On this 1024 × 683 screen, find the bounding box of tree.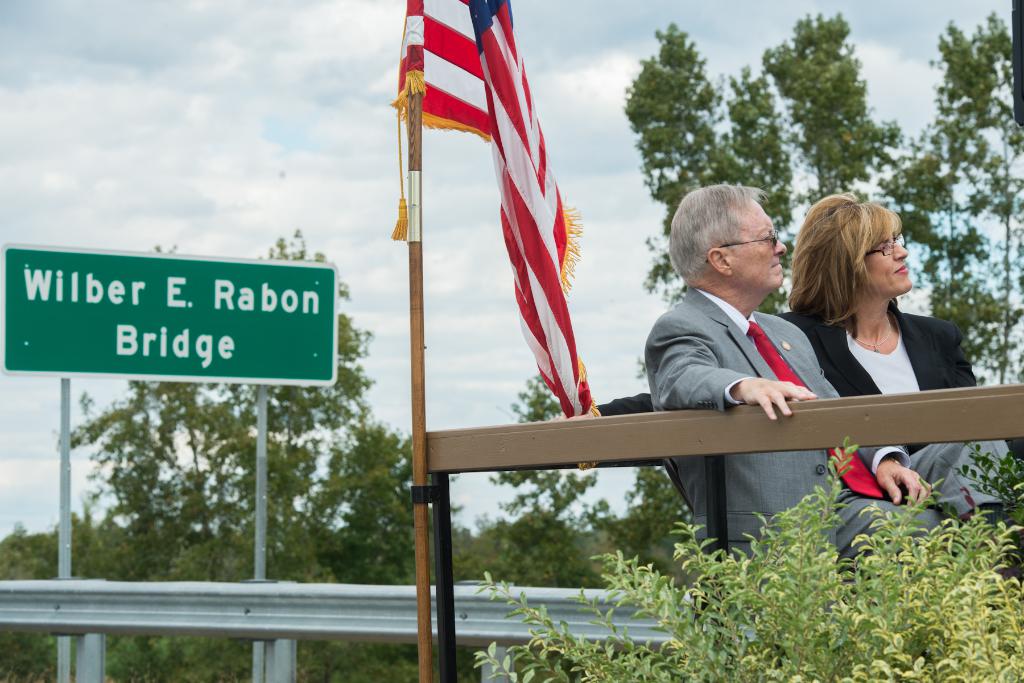
Bounding box: 483, 367, 602, 519.
